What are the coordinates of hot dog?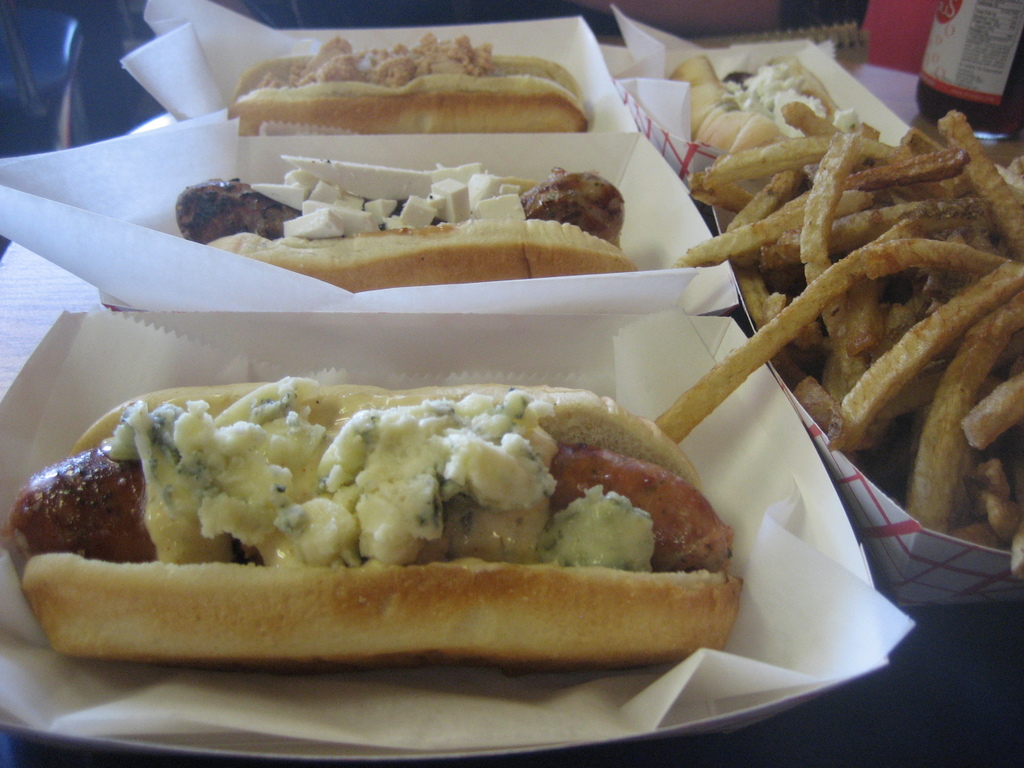
<region>175, 154, 644, 296</region>.
